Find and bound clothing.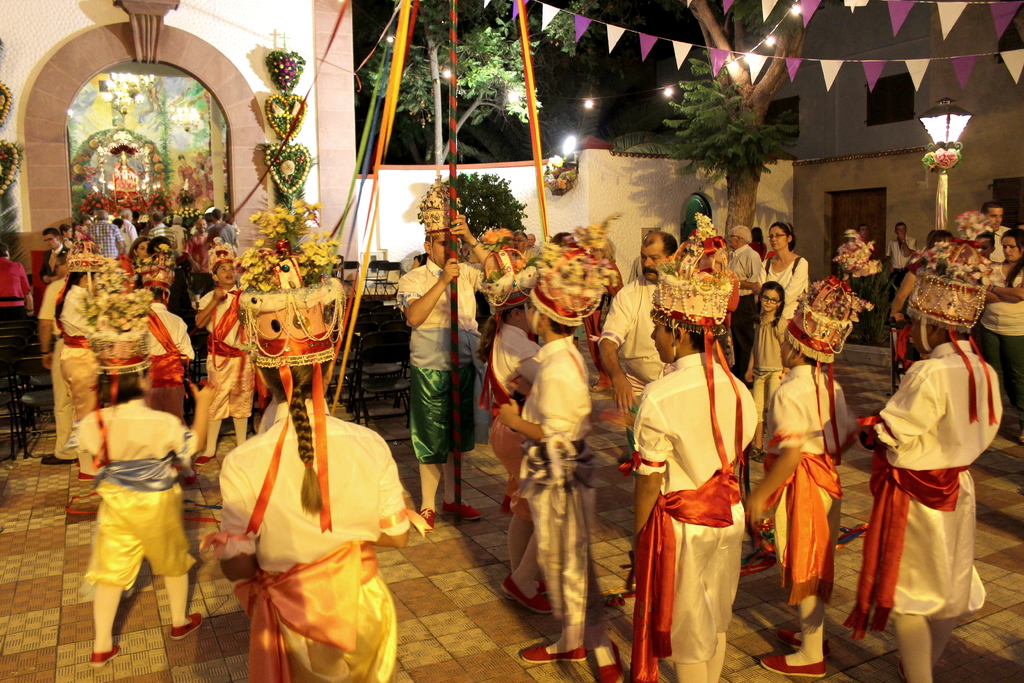
Bound: region(886, 235, 915, 317).
